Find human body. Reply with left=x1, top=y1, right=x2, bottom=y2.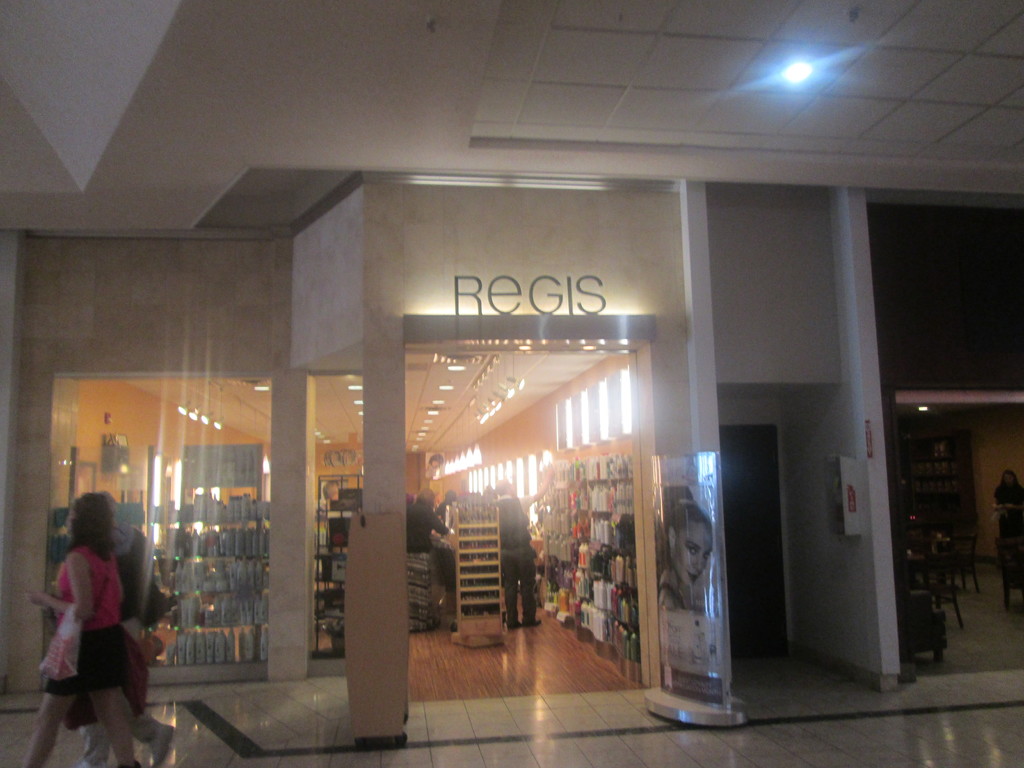
left=57, top=523, right=166, bottom=767.
